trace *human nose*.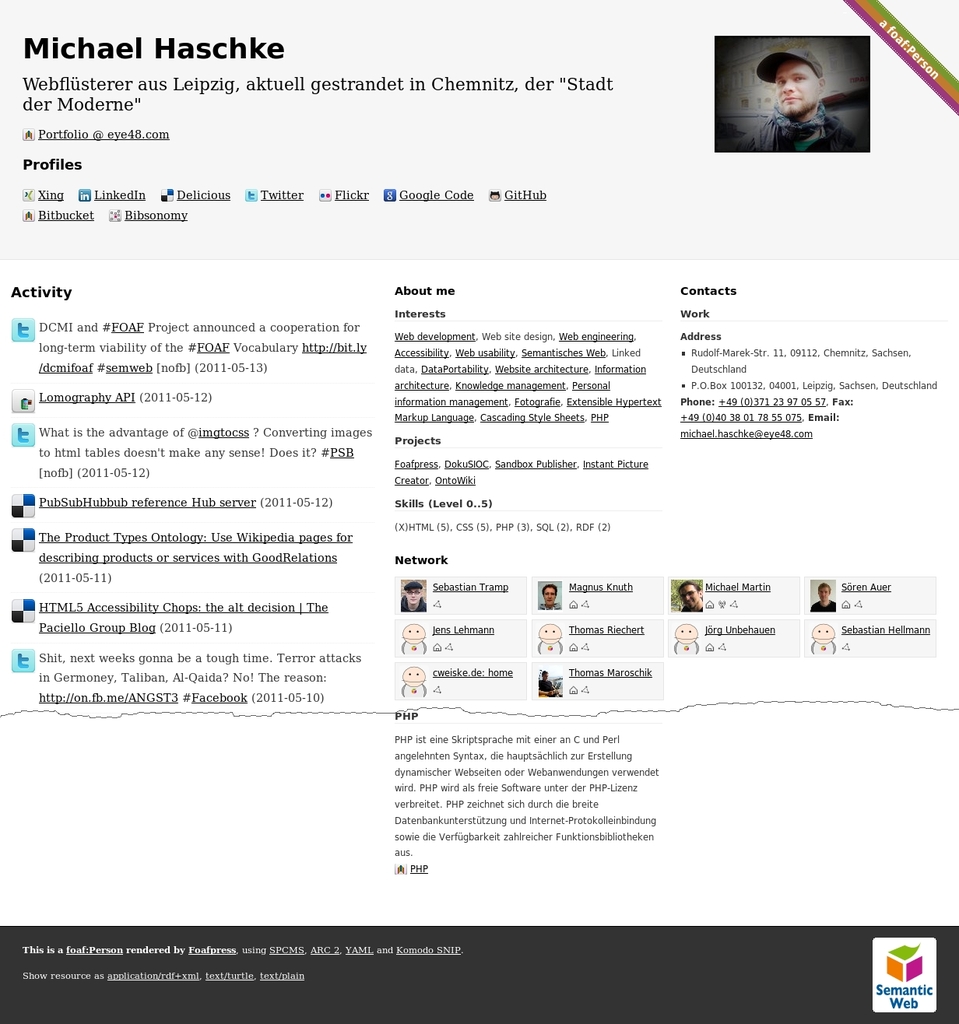
Traced to bbox(822, 593, 824, 594).
